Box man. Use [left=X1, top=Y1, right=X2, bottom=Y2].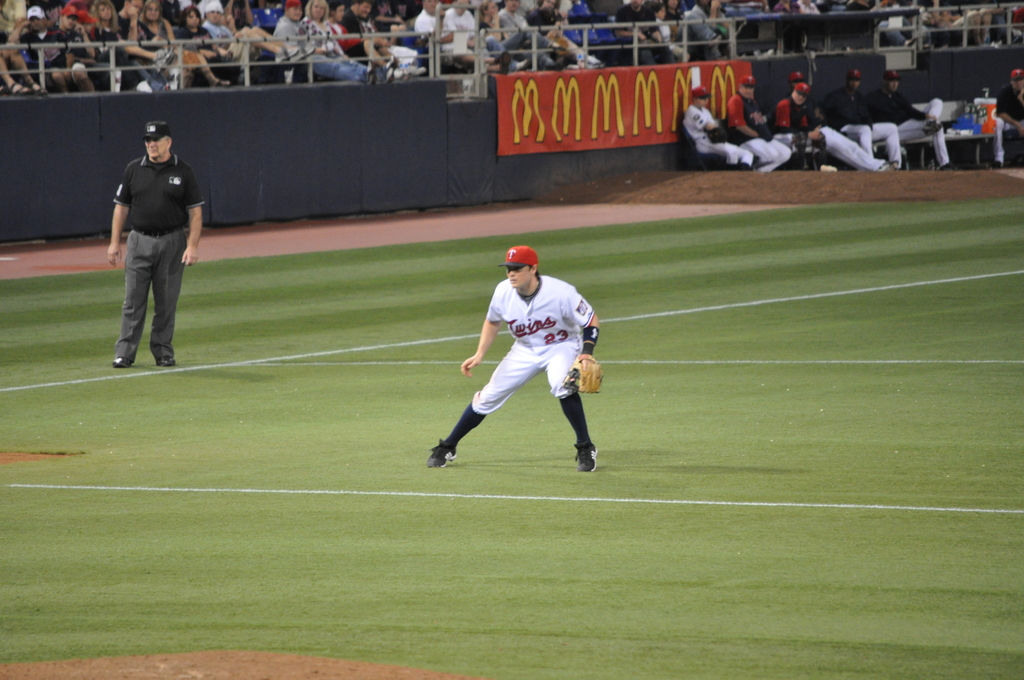
[left=207, top=0, right=239, bottom=54].
